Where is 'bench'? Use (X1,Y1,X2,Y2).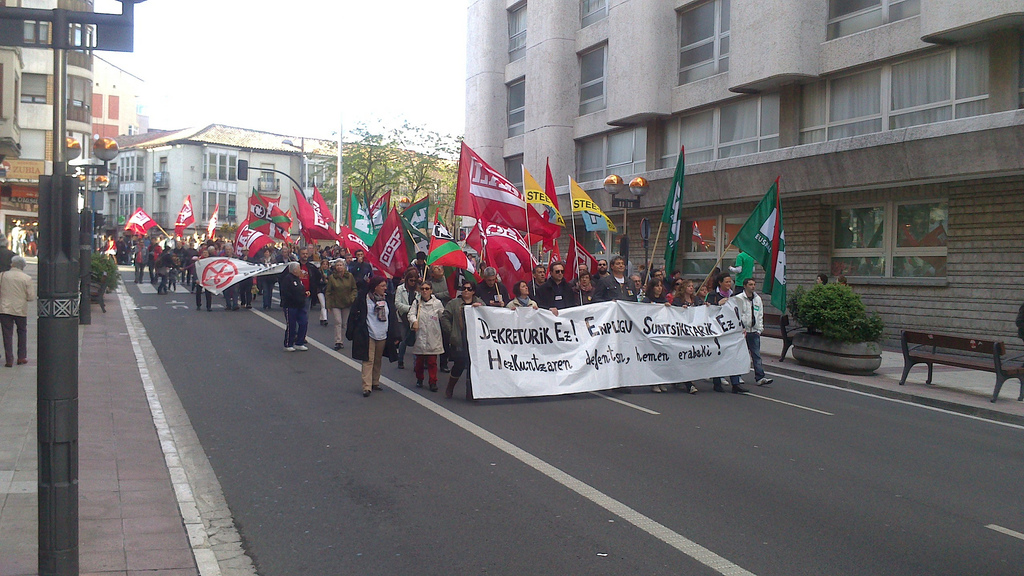
(893,312,1014,397).
